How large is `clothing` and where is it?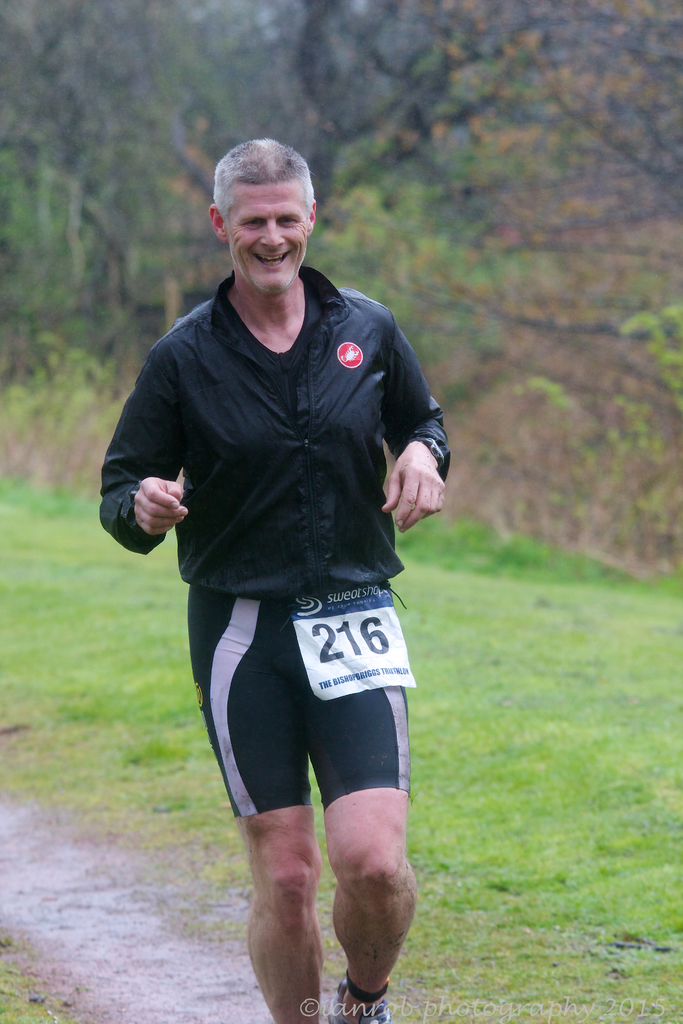
Bounding box: l=103, t=270, r=445, b=805.
